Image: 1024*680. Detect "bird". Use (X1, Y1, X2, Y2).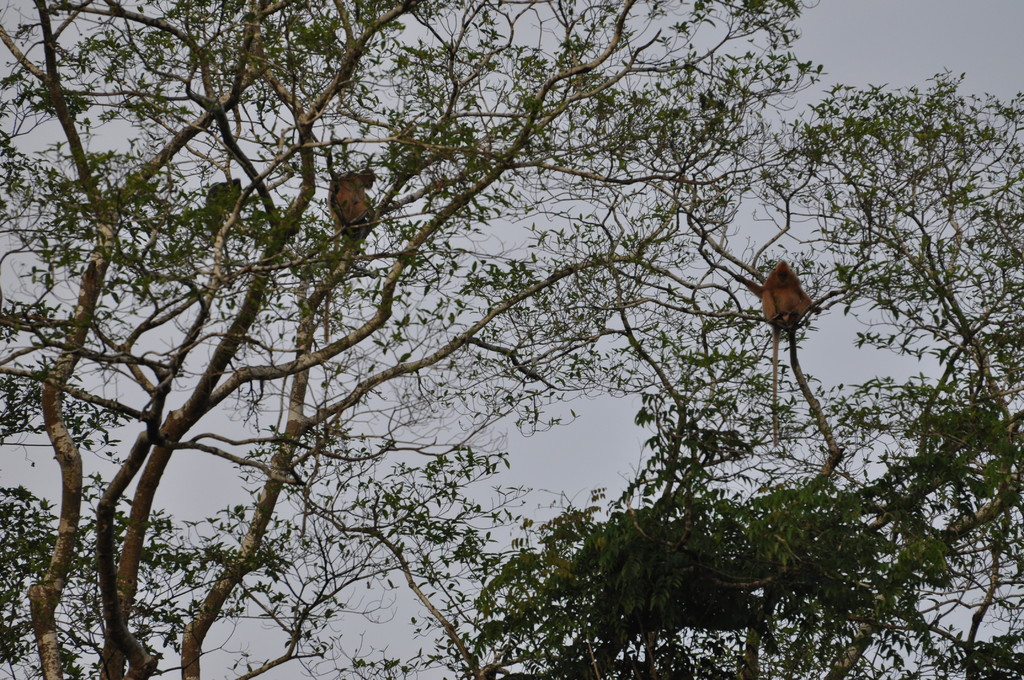
(331, 165, 373, 248).
